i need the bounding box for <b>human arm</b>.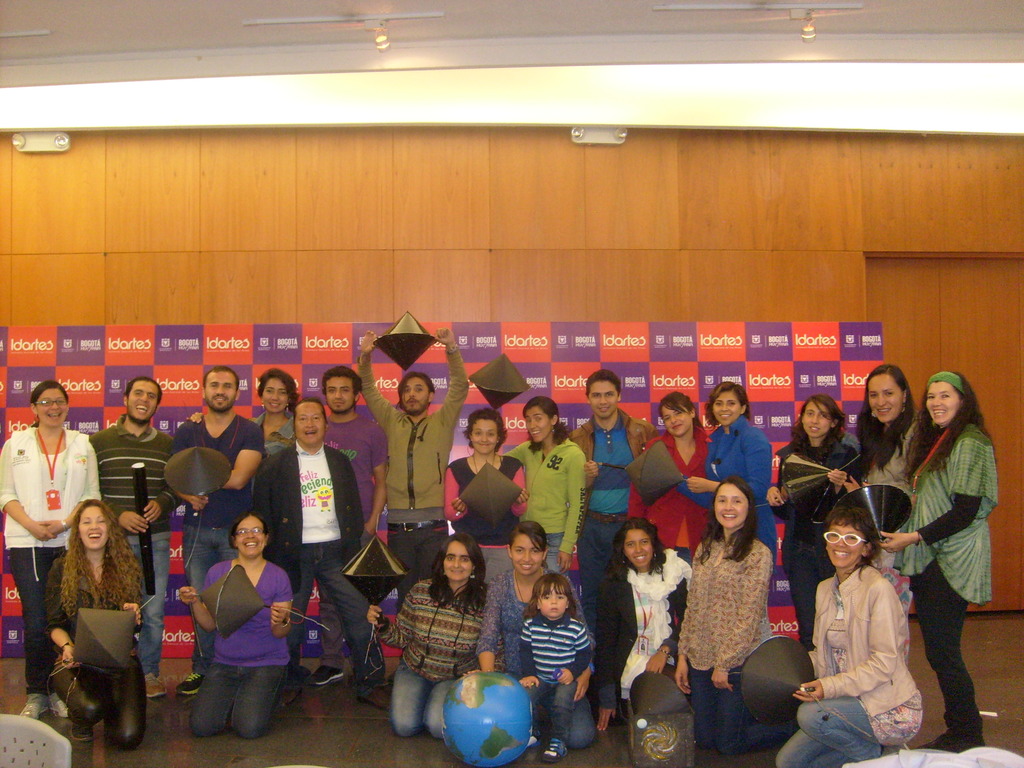
Here it is: 86/433/147/541.
